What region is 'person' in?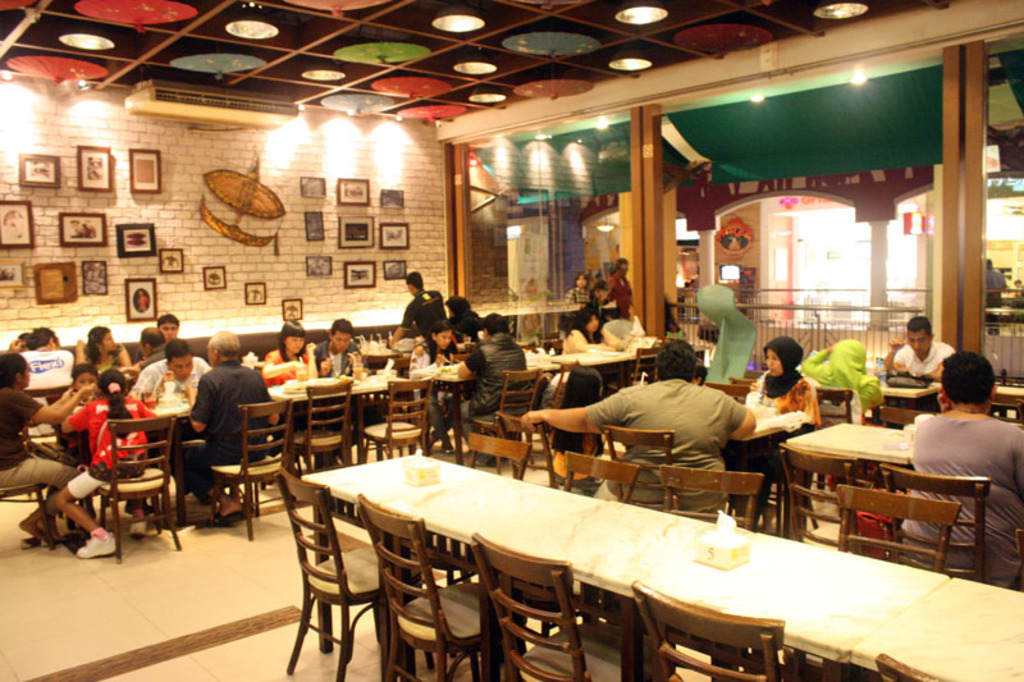
(731,337,818,528).
